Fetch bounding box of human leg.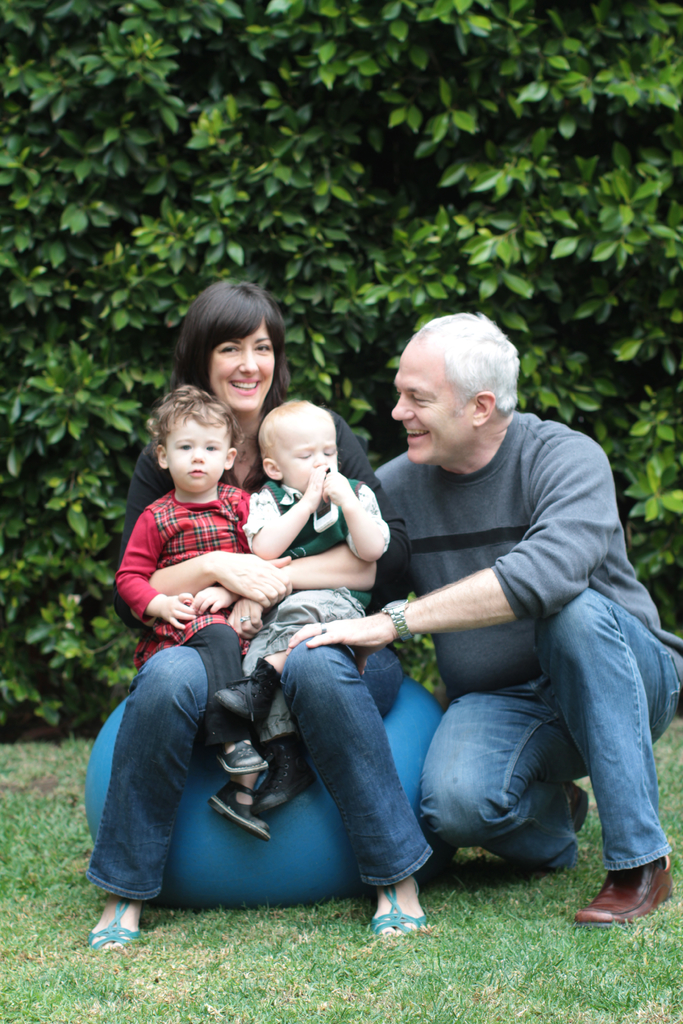
Bbox: (234, 581, 353, 809).
